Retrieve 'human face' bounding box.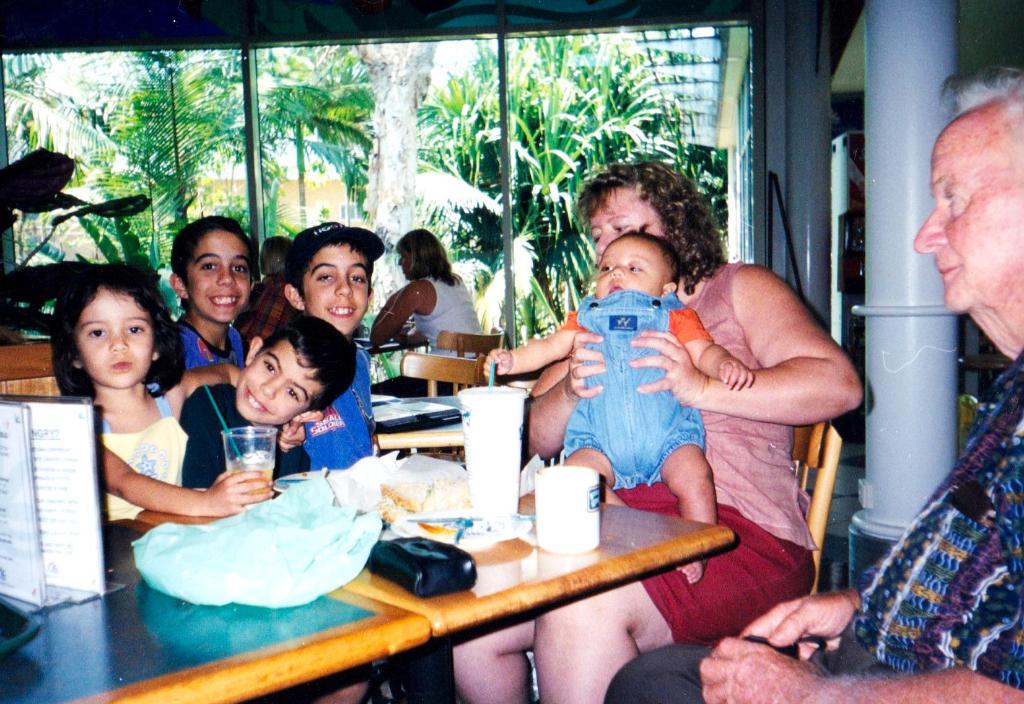
Bounding box: select_region(75, 291, 150, 388).
